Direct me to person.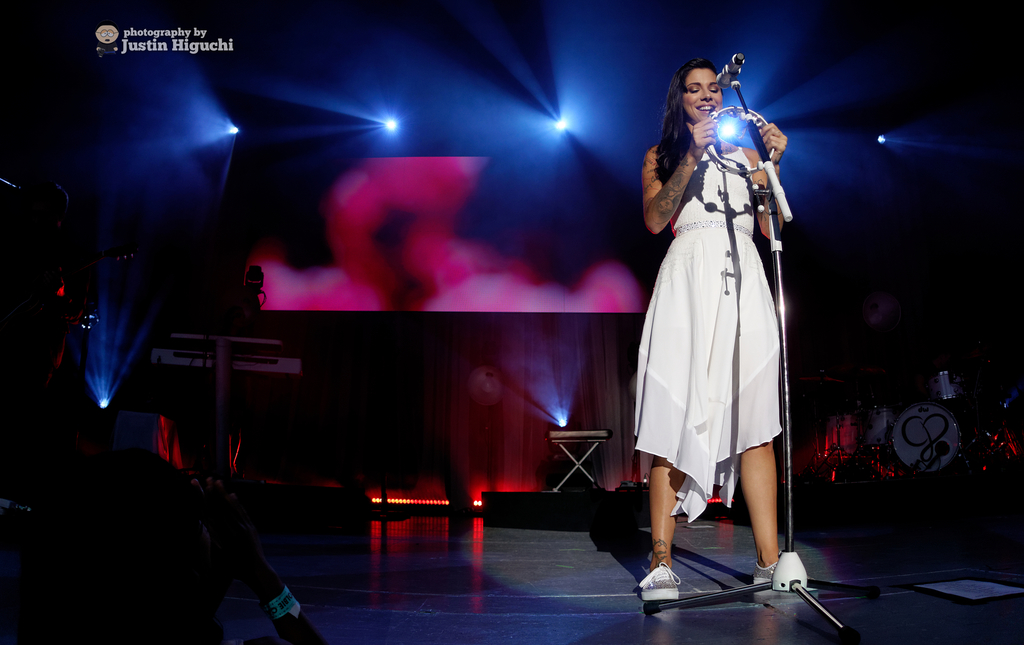
Direction: 639/42/816/626.
